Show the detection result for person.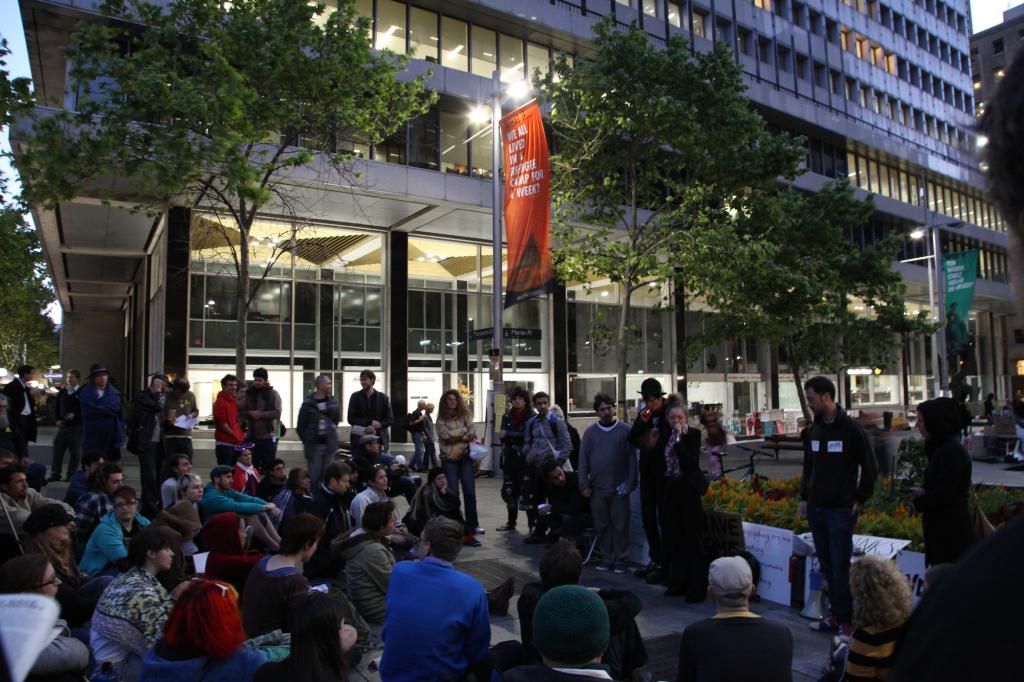
select_region(352, 463, 412, 532).
